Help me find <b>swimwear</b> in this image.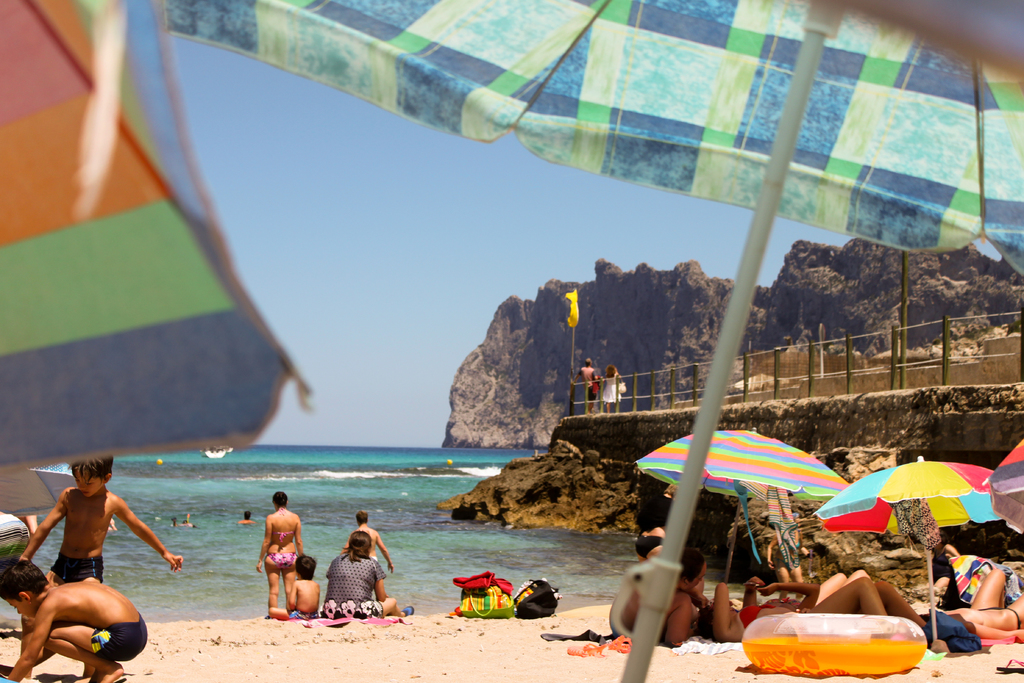
Found it: box=[269, 552, 298, 565].
